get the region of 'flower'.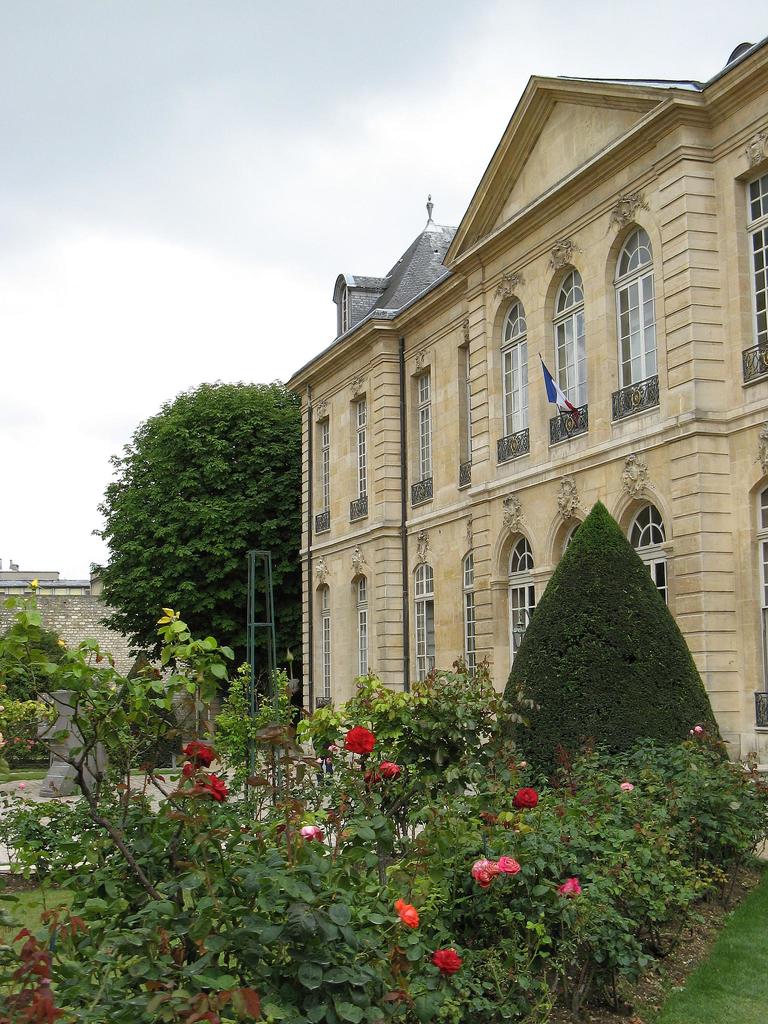
bbox=(29, 579, 41, 591).
